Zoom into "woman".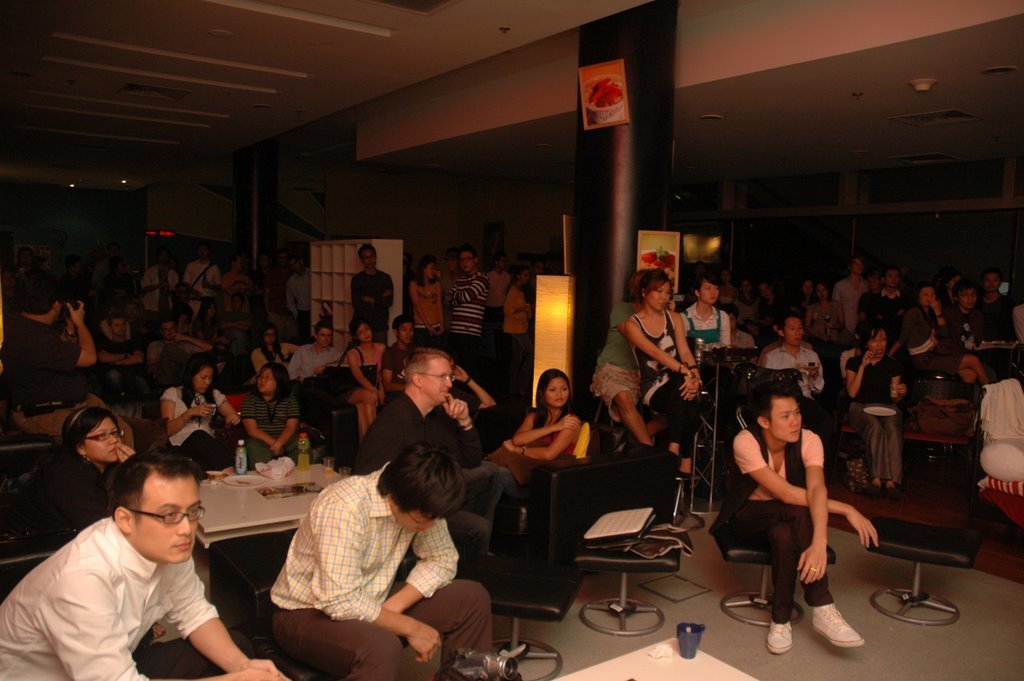
Zoom target: crop(505, 370, 579, 460).
